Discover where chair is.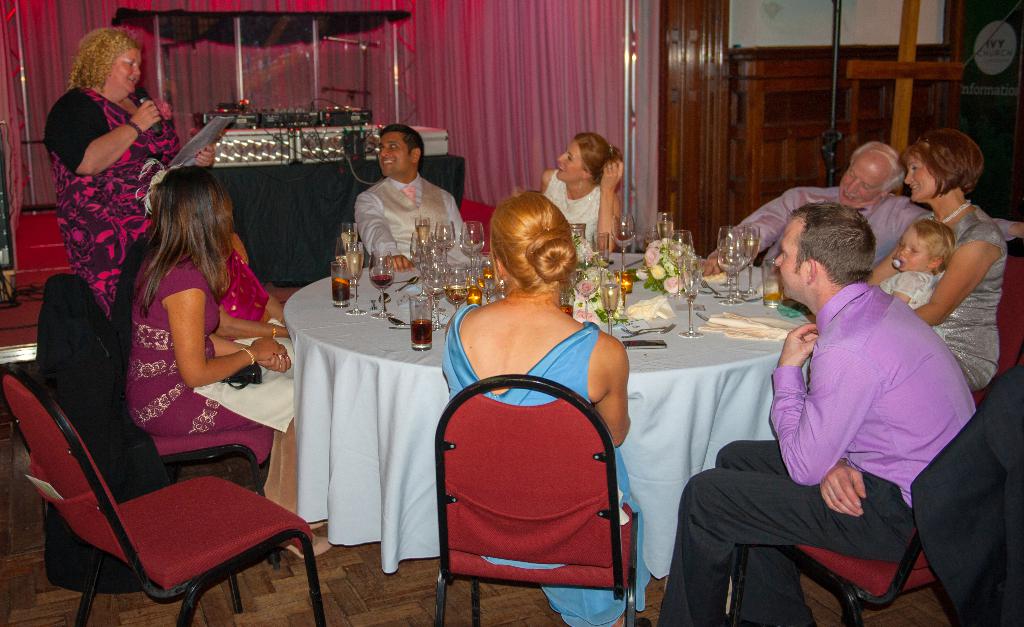
Discovered at <box>435,368,641,626</box>.
